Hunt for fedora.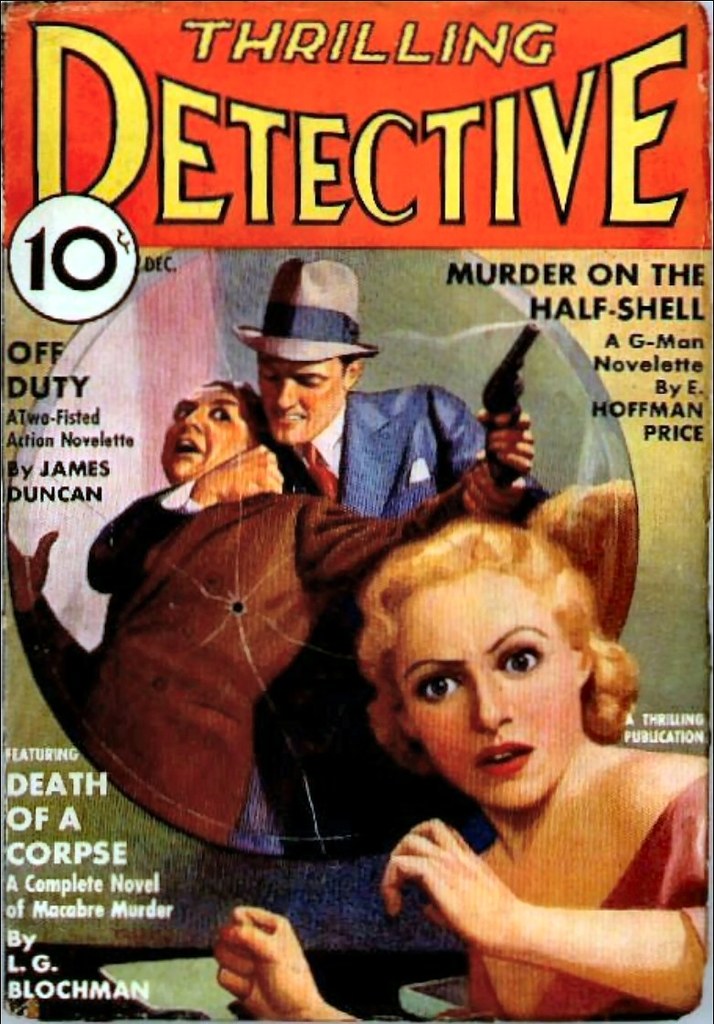
Hunted down at x1=232 y1=258 x2=383 y2=367.
